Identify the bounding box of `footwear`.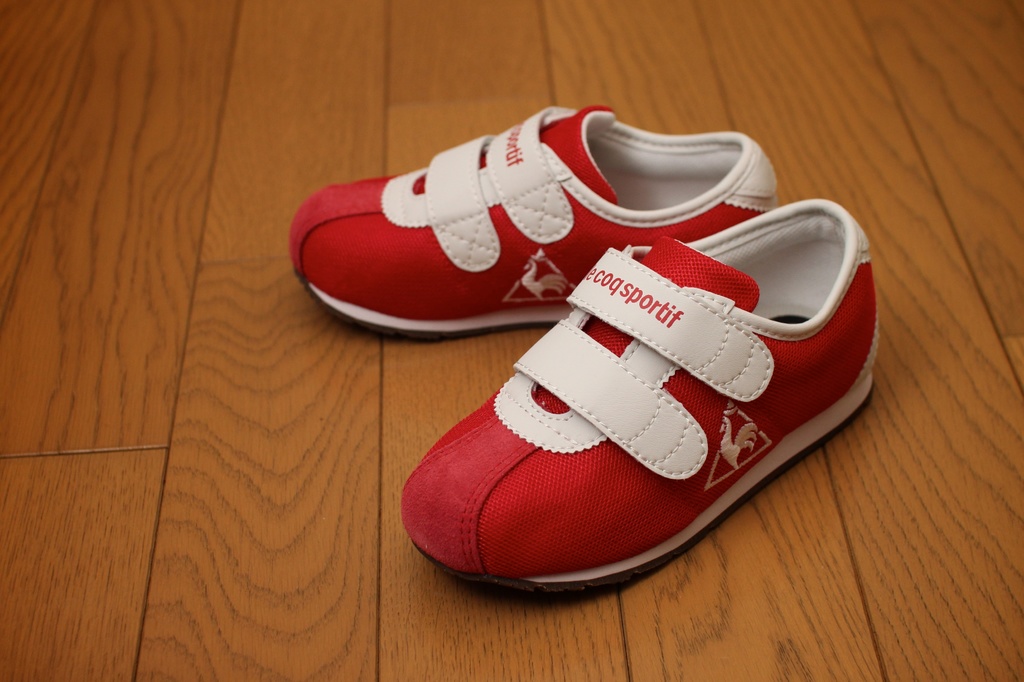
<box>287,105,780,345</box>.
